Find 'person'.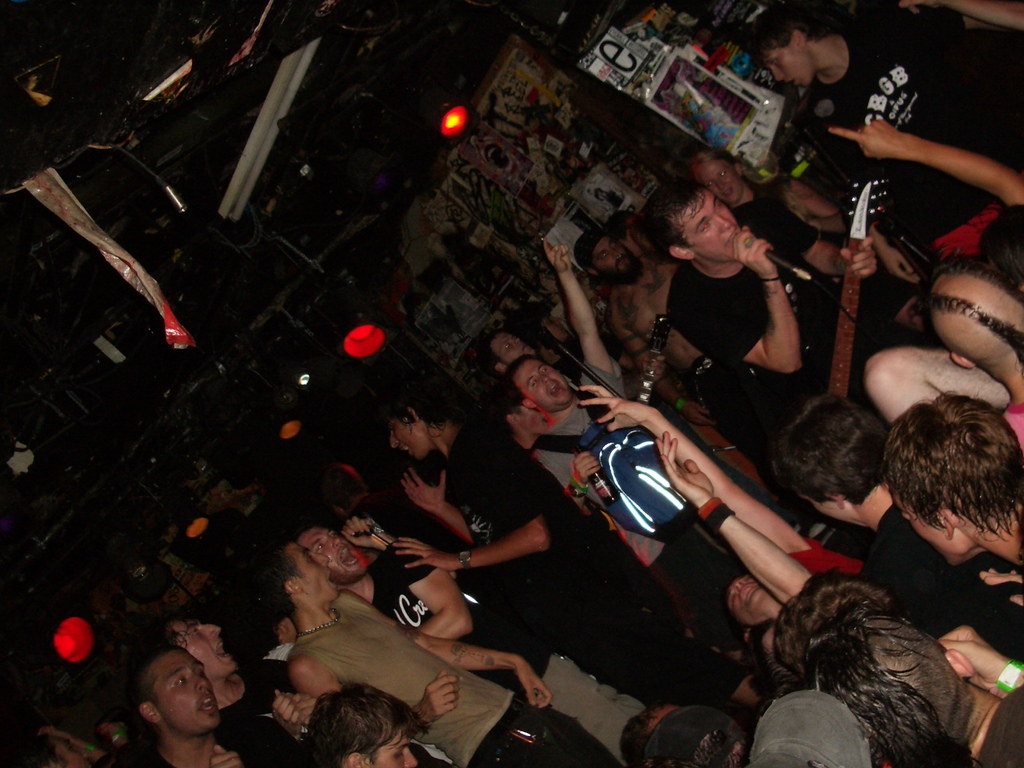
box(808, 595, 1023, 765).
